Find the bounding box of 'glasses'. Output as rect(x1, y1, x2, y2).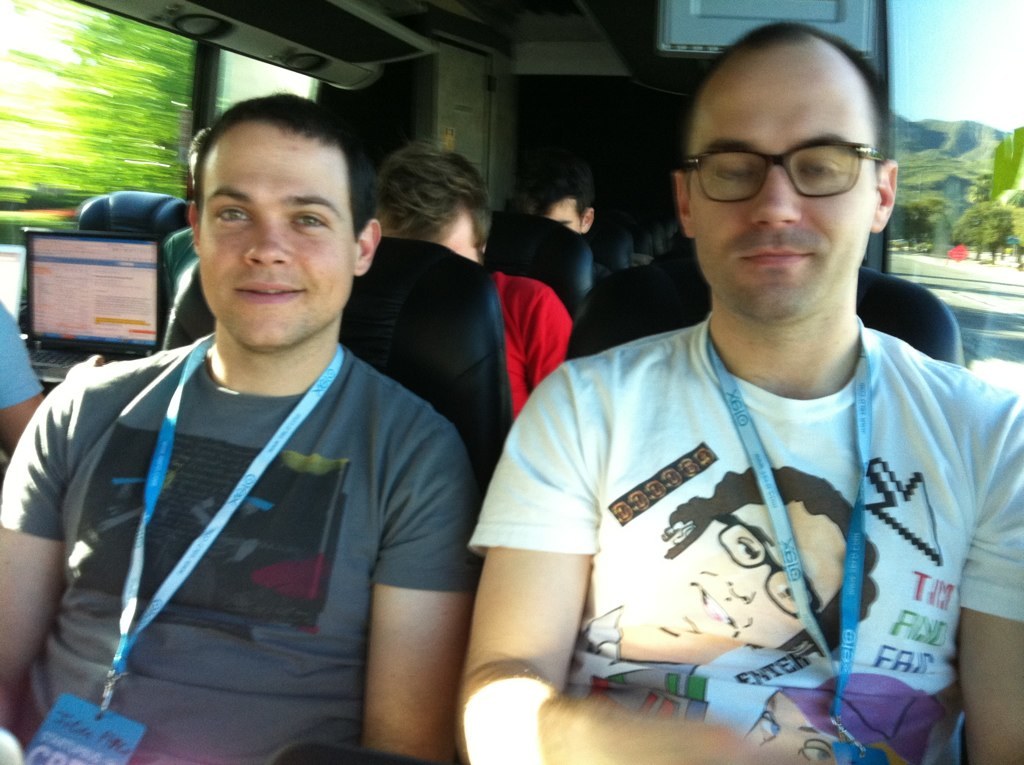
rect(683, 119, 890, 199).
